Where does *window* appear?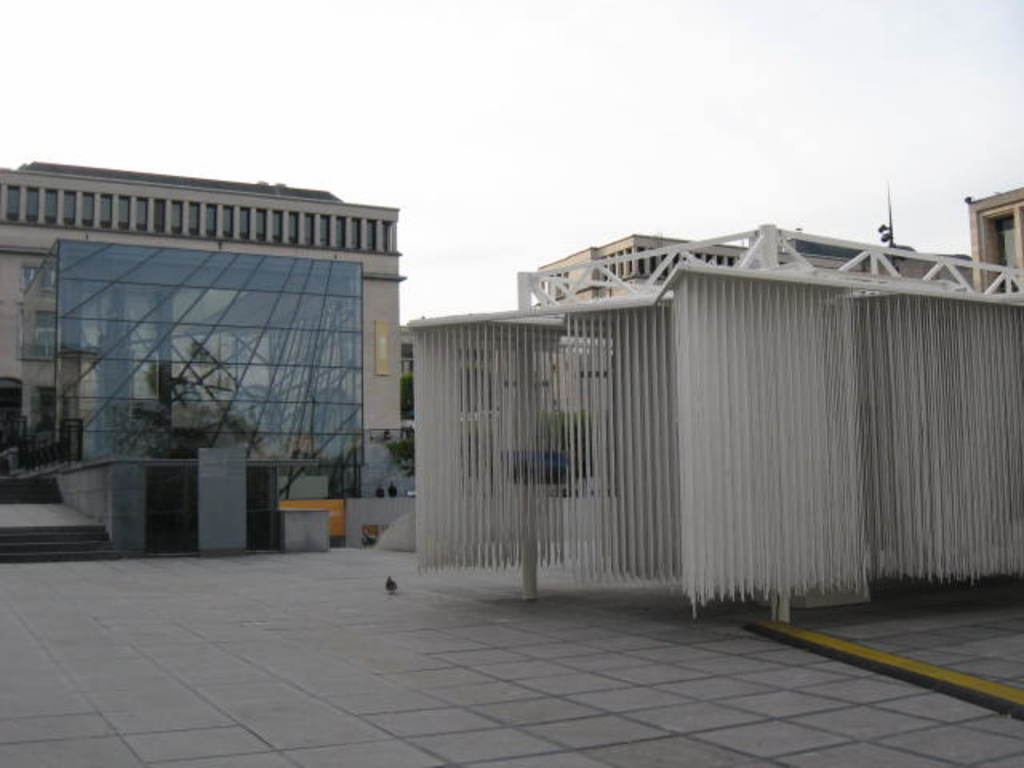
Appears at <bbox>24, 309, 56, 355</bbox>.
